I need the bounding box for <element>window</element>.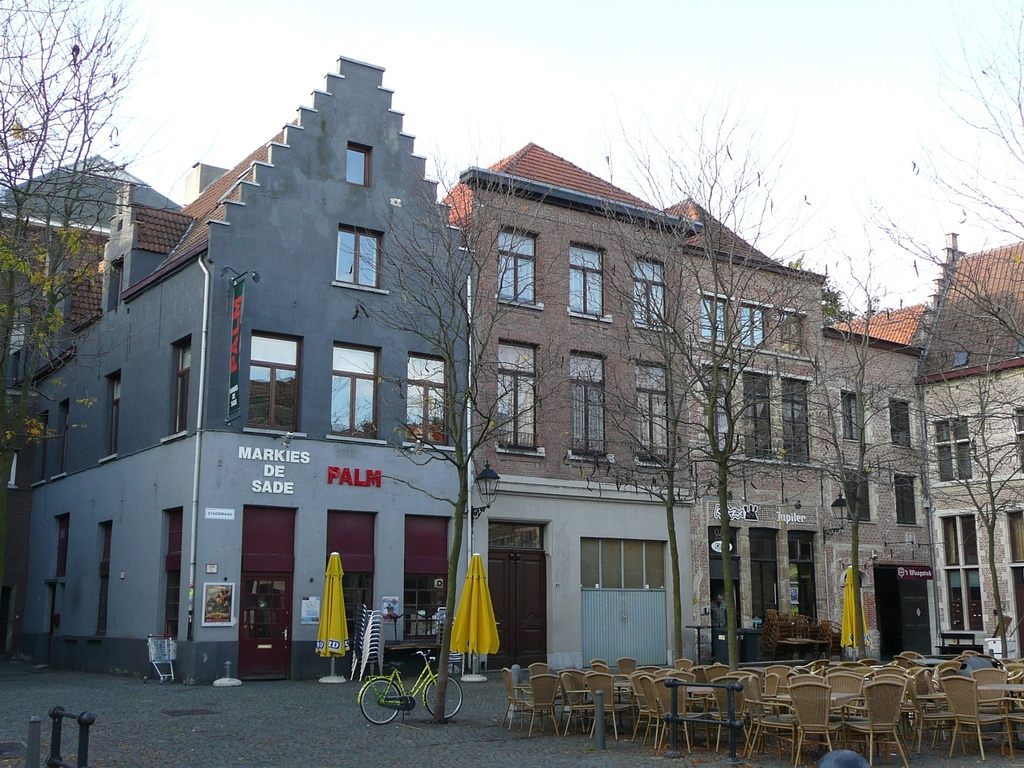
Here it is: locate(1014, 406, 1023, 474).
